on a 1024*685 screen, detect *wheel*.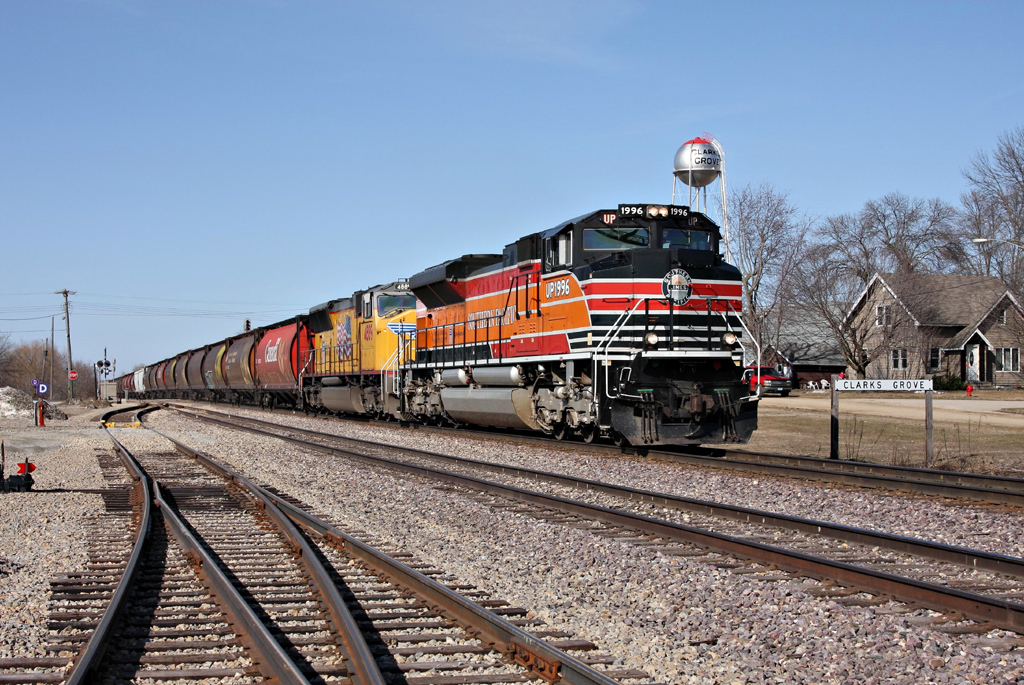
region(578, 426, 597, 444).
